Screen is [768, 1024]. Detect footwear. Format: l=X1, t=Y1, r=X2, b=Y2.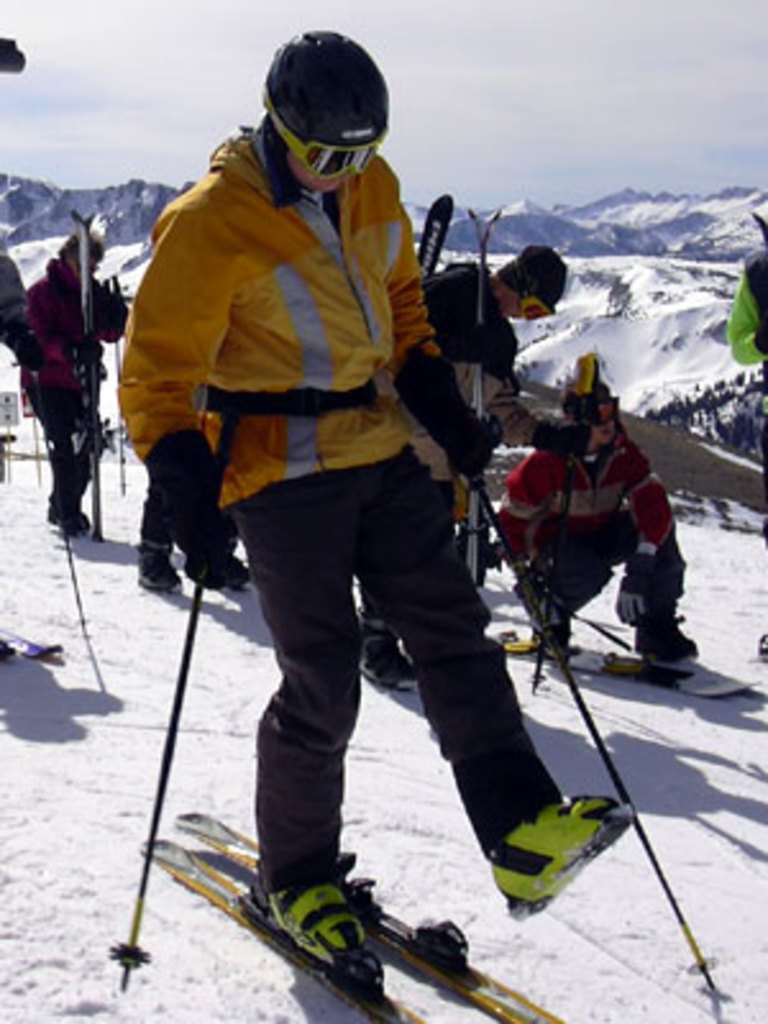
l=46, t=494, r=87, b=527.
